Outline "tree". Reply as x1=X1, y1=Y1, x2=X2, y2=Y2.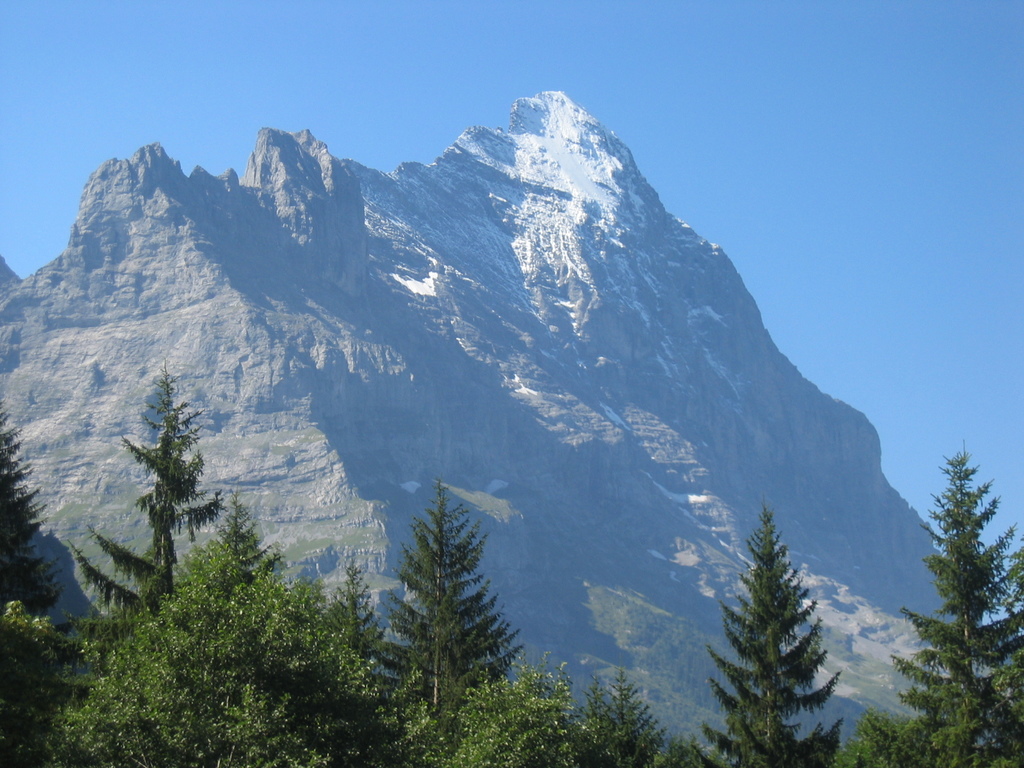
x1=382, y1=477, x2=522, y2=735.
